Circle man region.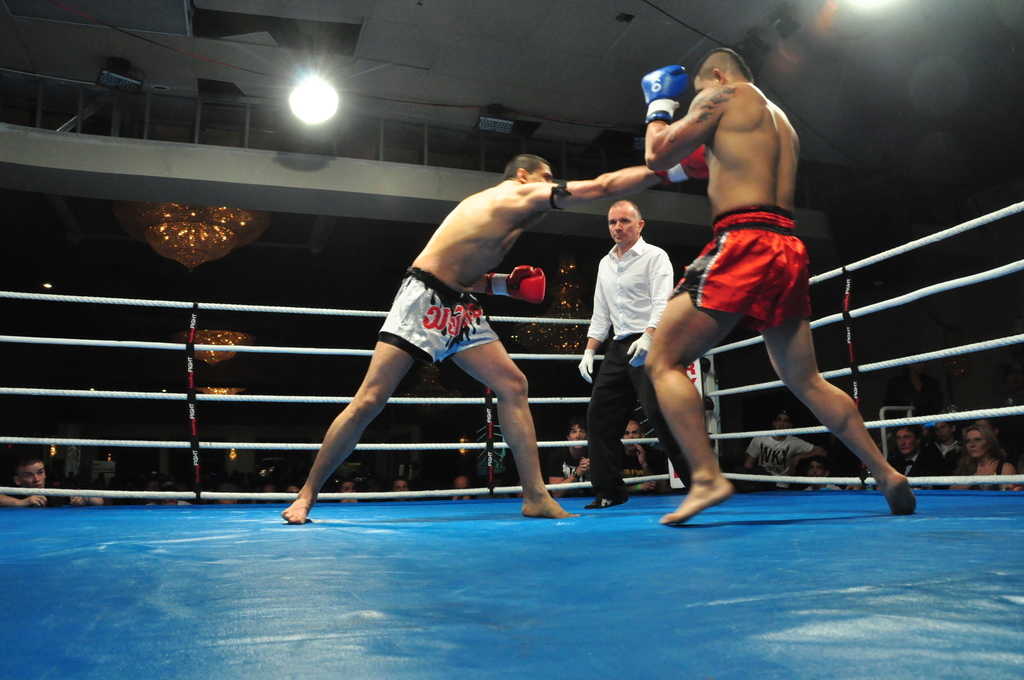
Region: [left=645, top=51, right=865, bottom=535].
